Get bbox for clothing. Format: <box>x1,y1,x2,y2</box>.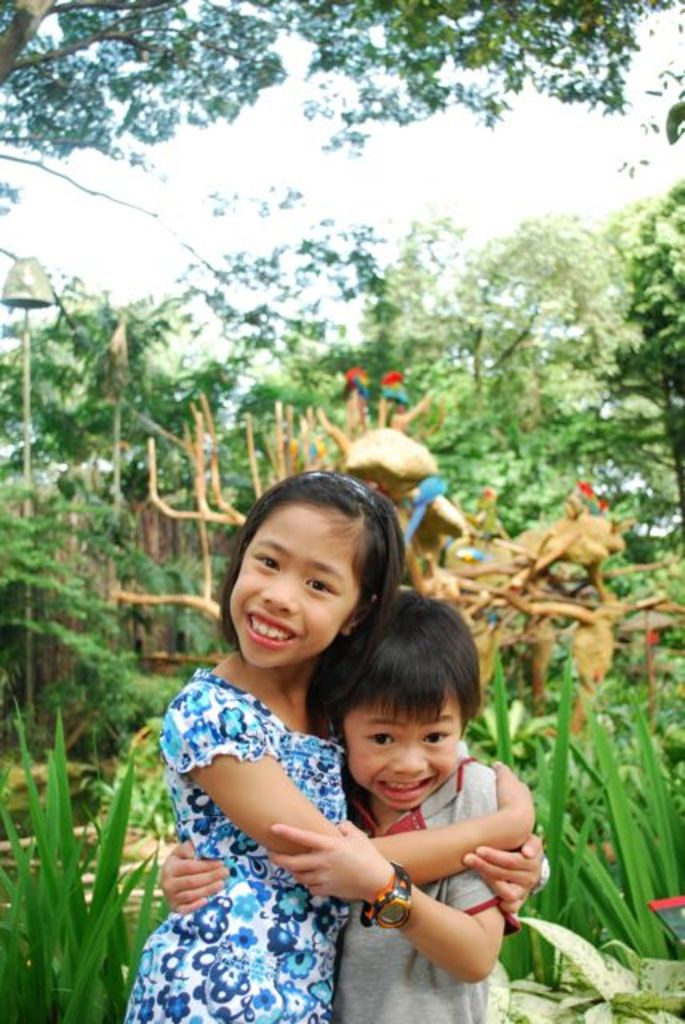
<box>339,765,501,1022</box>.
